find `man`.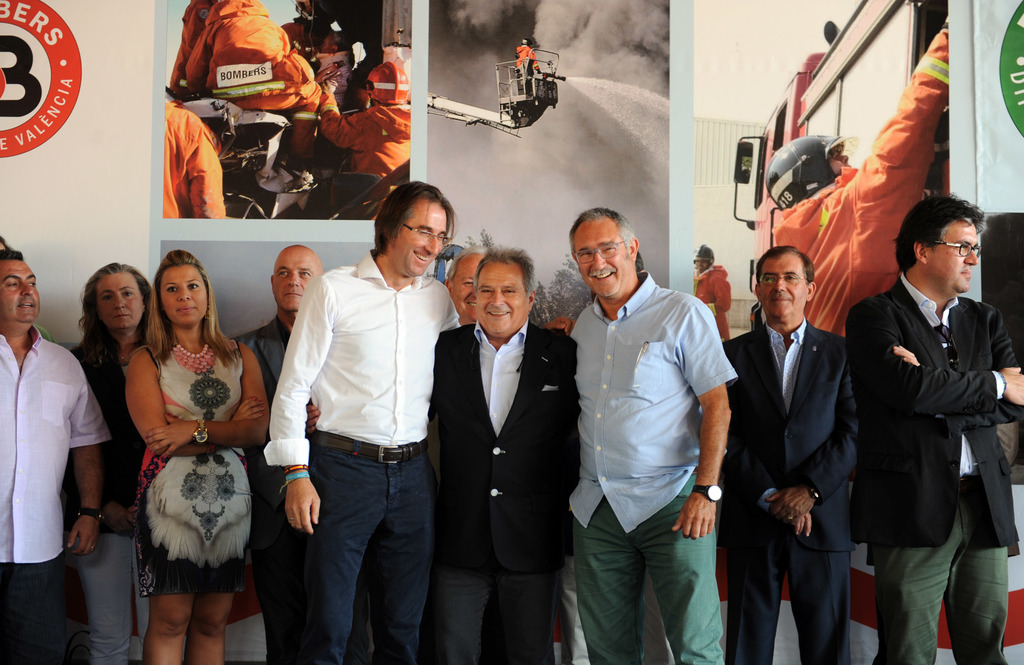
pyautogui.locateOnScreen(445, 244, 580, 325).
